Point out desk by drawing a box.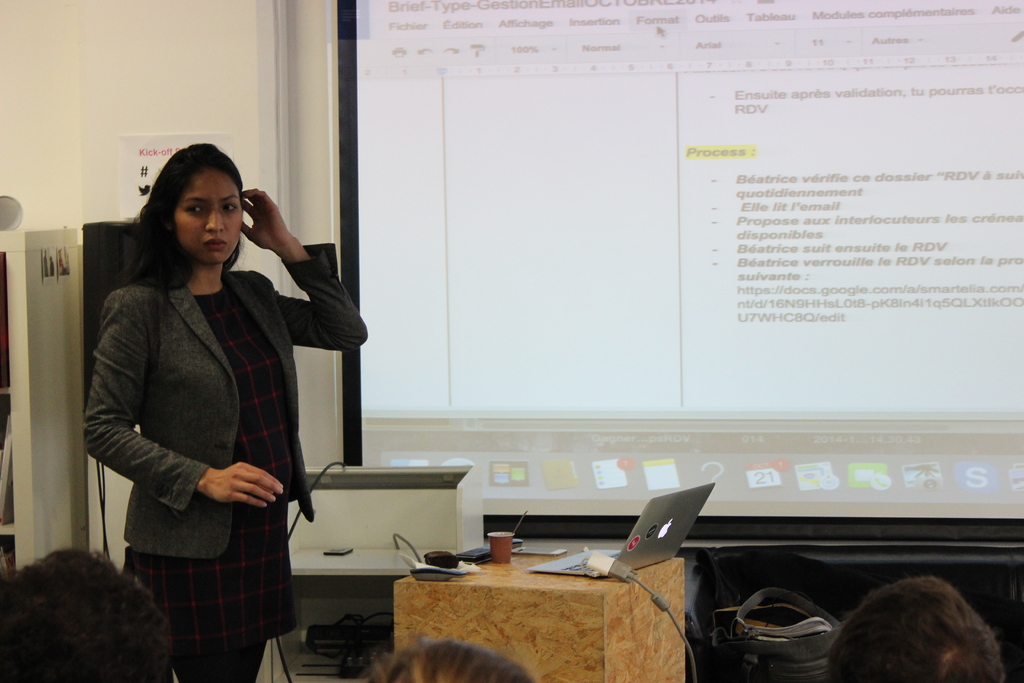
detection(387, 544, 687, 682).
